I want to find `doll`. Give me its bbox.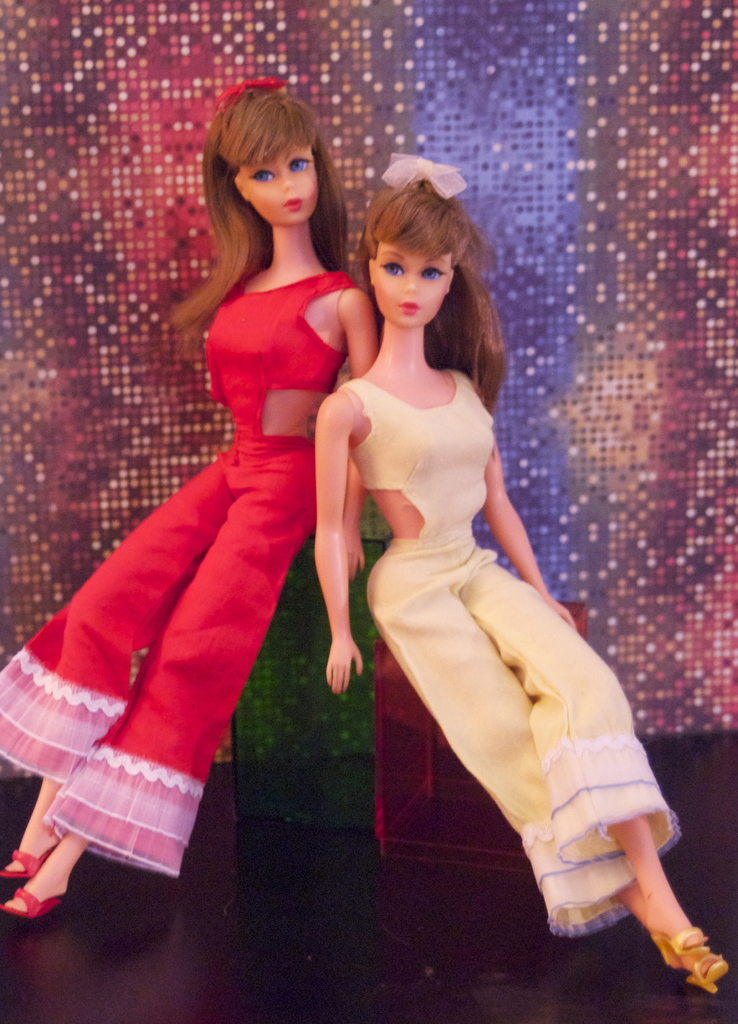
295/116/659/950.
